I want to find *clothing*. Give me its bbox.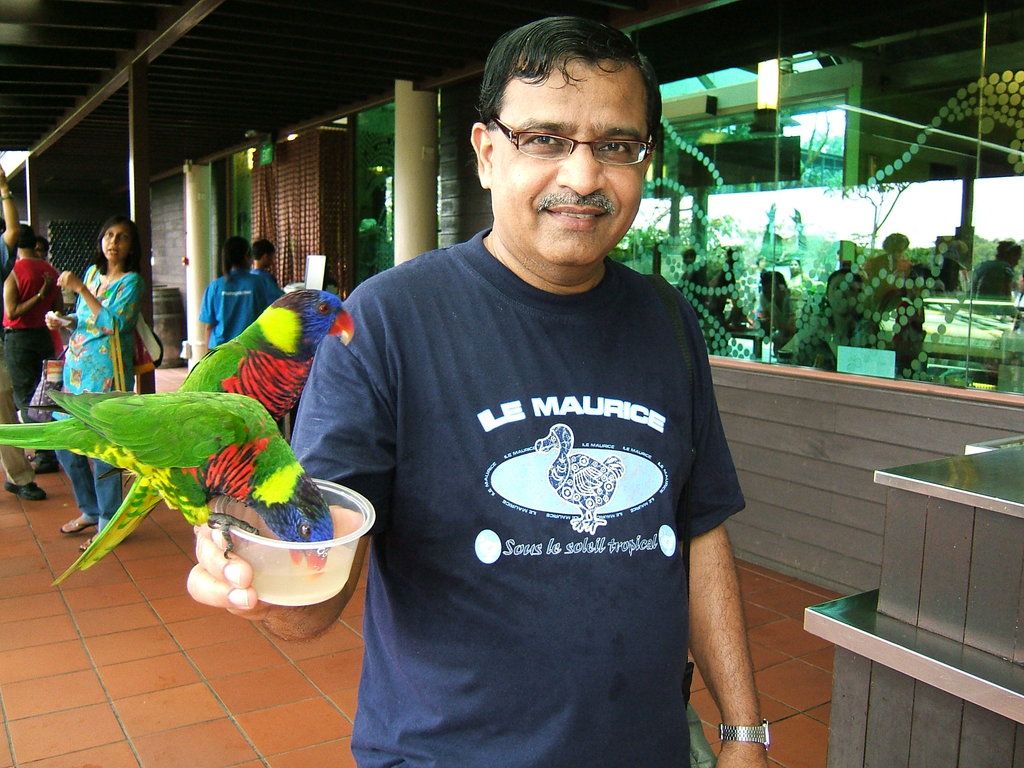
detection(194, 271, 268, 340).
